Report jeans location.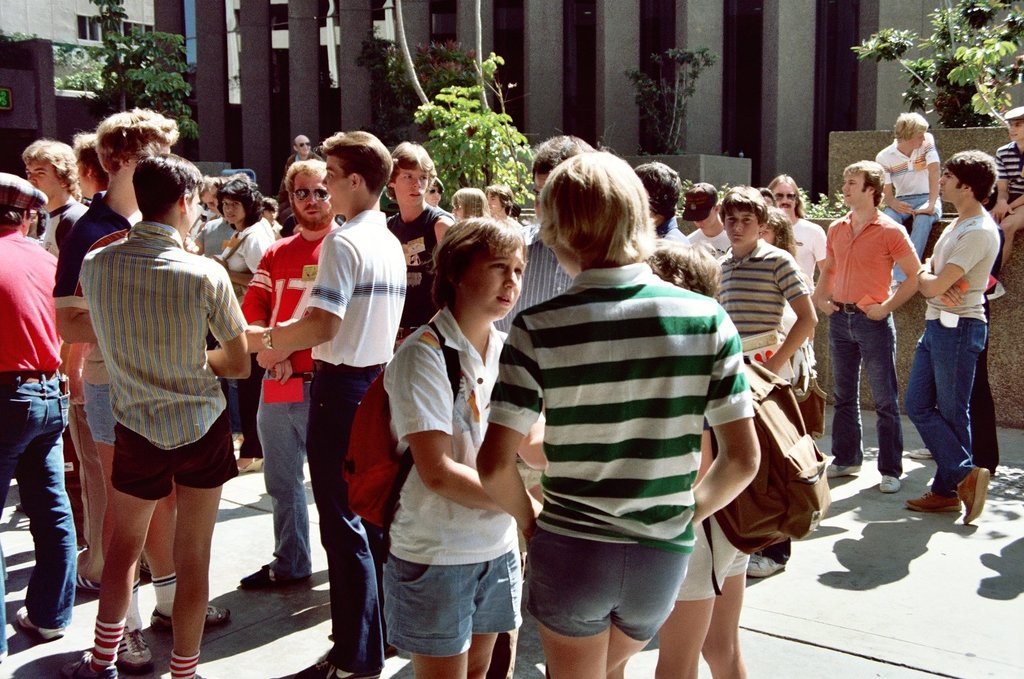
Report: box(308, 359, 378, 672).
